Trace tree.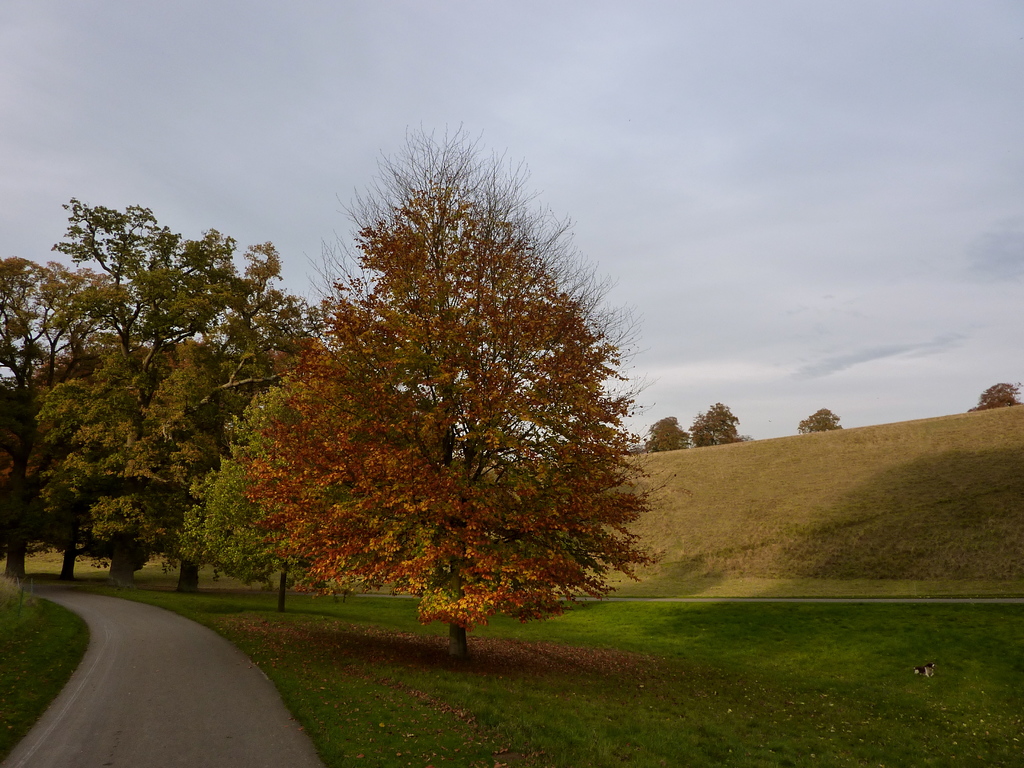
Traced to <bbox>787, 405, 842, 429</bbox>.
